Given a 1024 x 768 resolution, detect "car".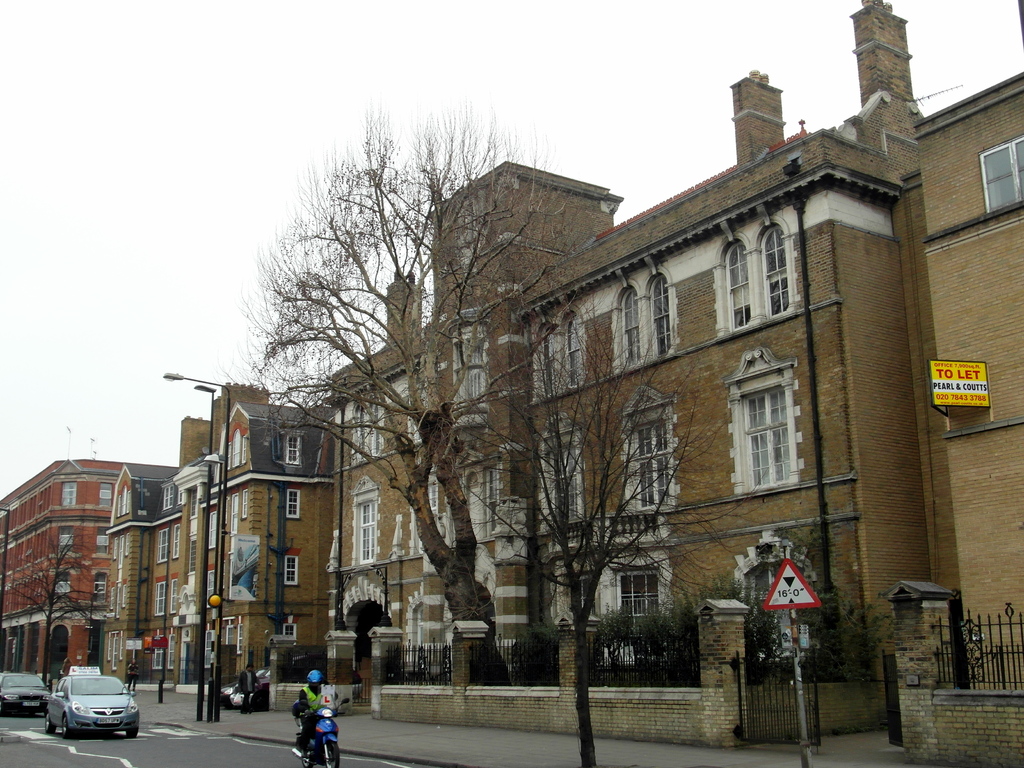
box(31, 673, 121, 743).
